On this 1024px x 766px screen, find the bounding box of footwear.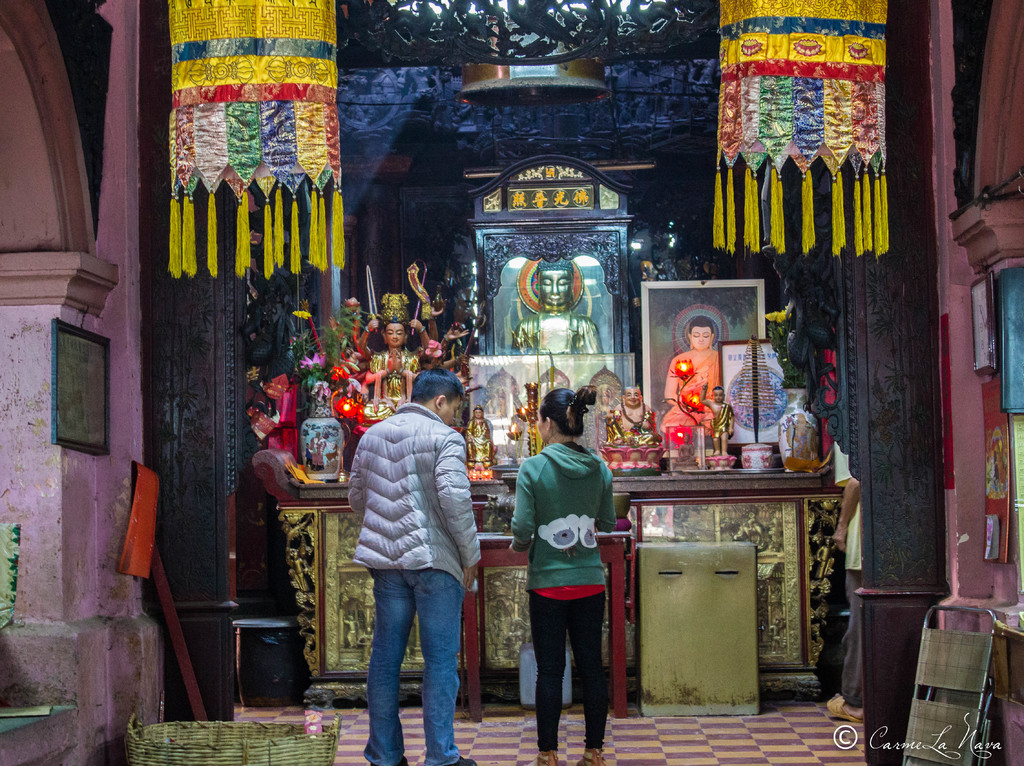
Bounding box: 369,753,412,765.
